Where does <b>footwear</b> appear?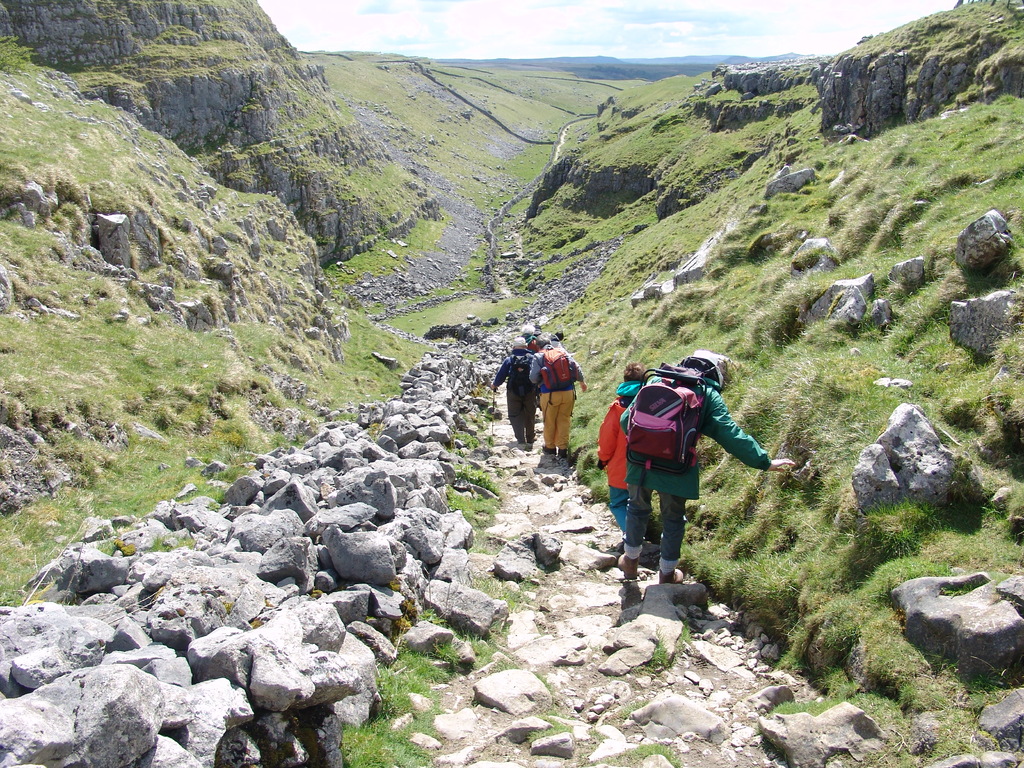
Appears at <region>660, 567, 695, 583</region>.
